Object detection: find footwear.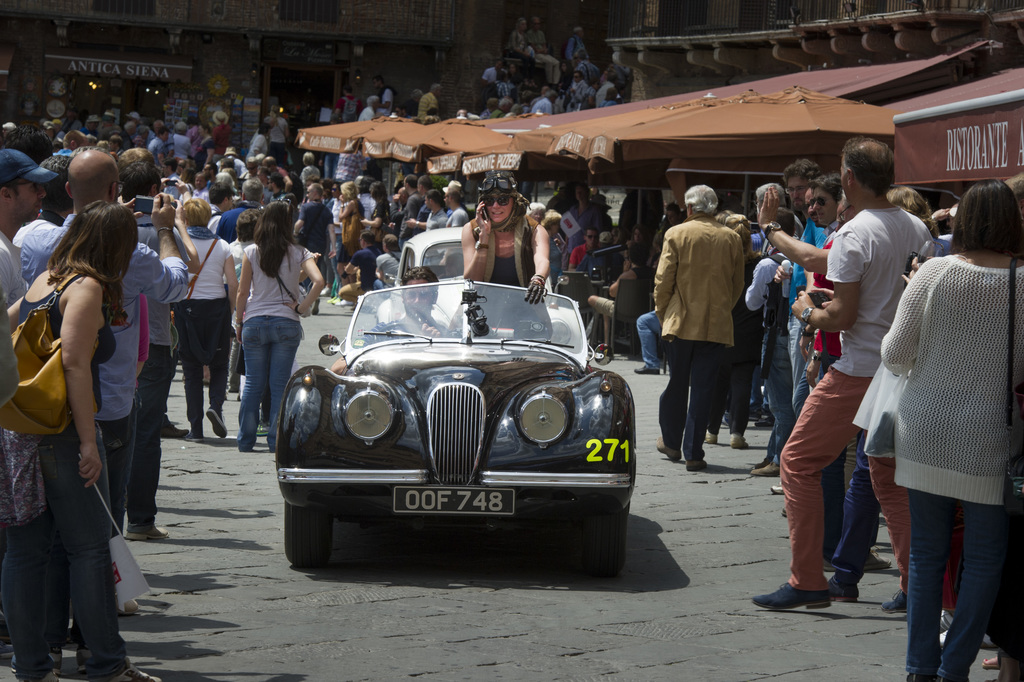
[10, 659, 77, 681].
